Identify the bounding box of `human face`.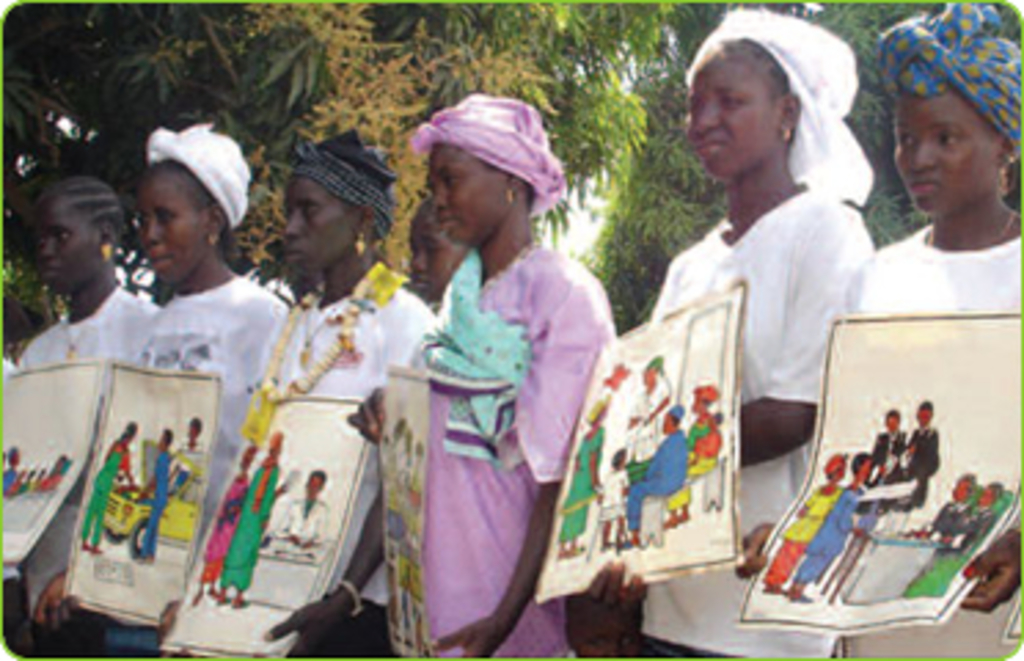
[x1=895, y1=83, x2=996, y2=212].
